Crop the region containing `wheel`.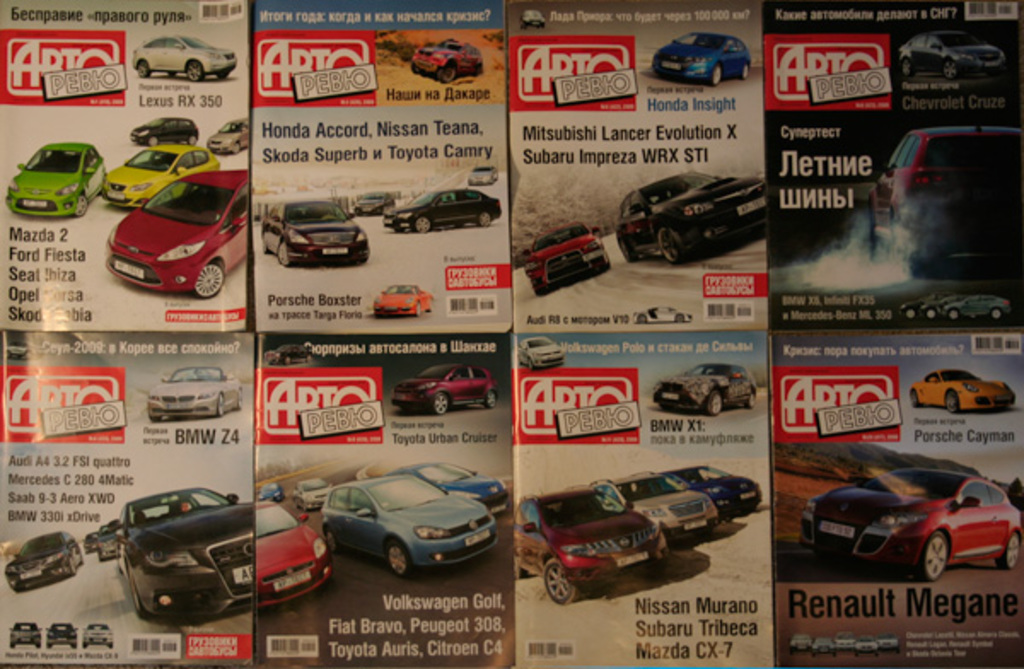
Crop region: detection(169, 72, 177, 75).
